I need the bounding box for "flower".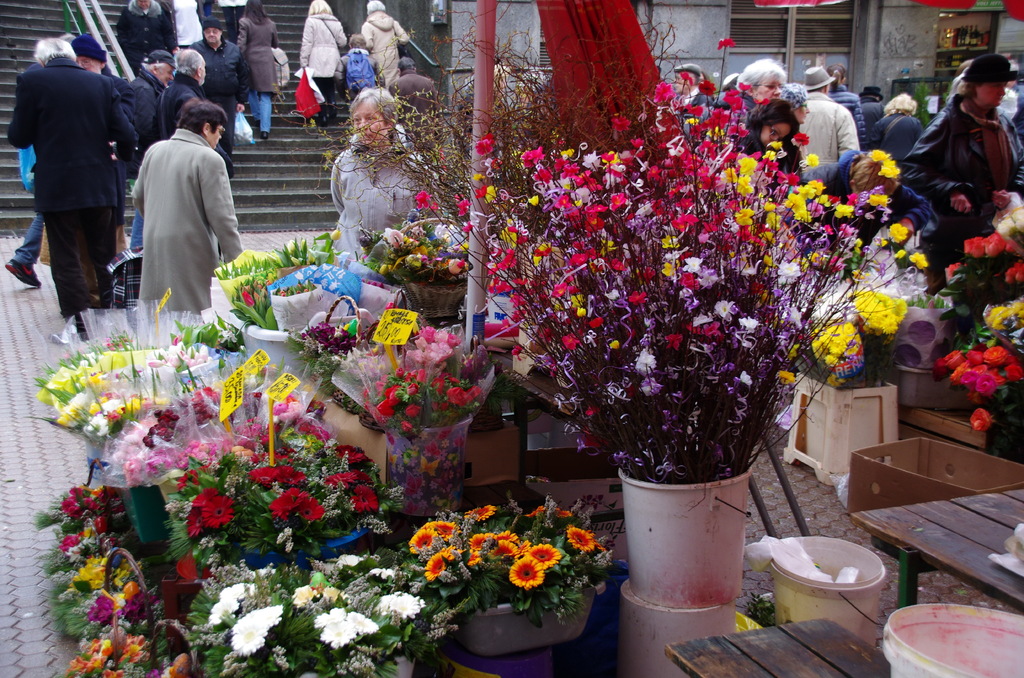
Here it is: x1=968, y1=351, x2=984, y2=369.
